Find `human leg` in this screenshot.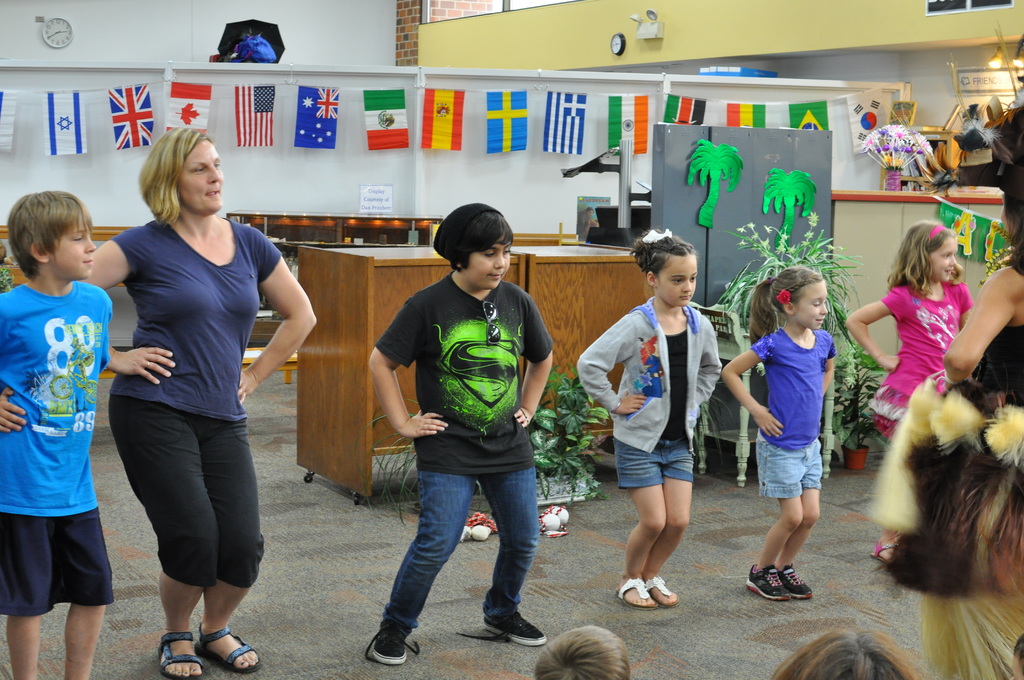
The bounding box for `human leg` is {"left": 468, "top": 449, "right": 541, "bottom": 644}.
